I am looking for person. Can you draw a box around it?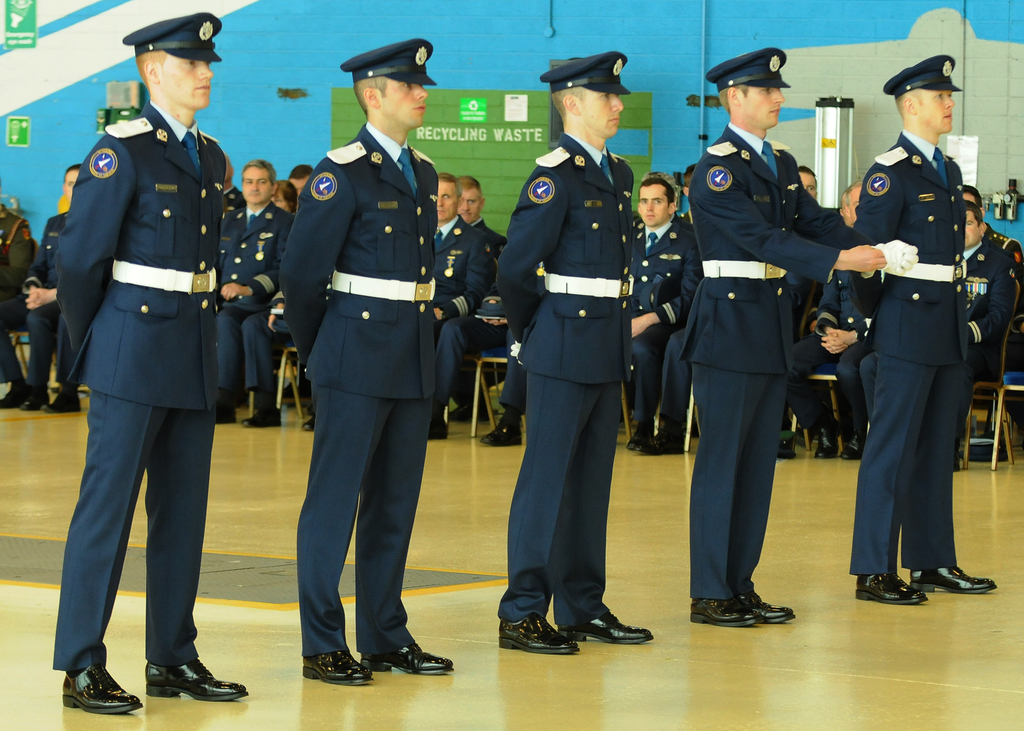
Sure, the bounding box is (283, 37, 452, 685).
